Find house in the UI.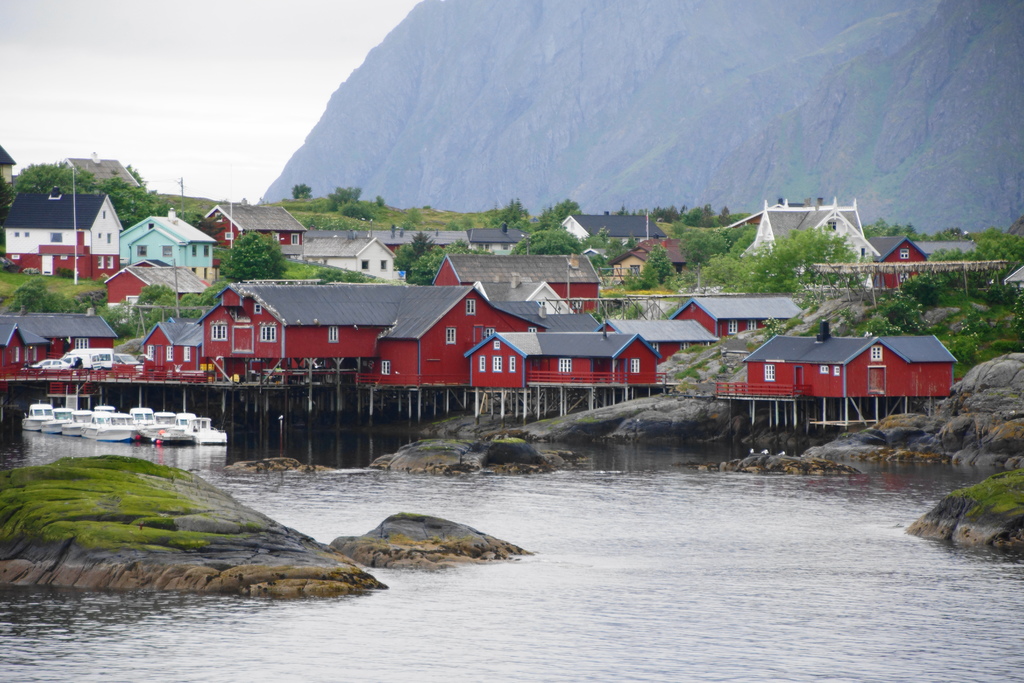
UI element at [x1=726, y1=316, x2=956, y2=433].
